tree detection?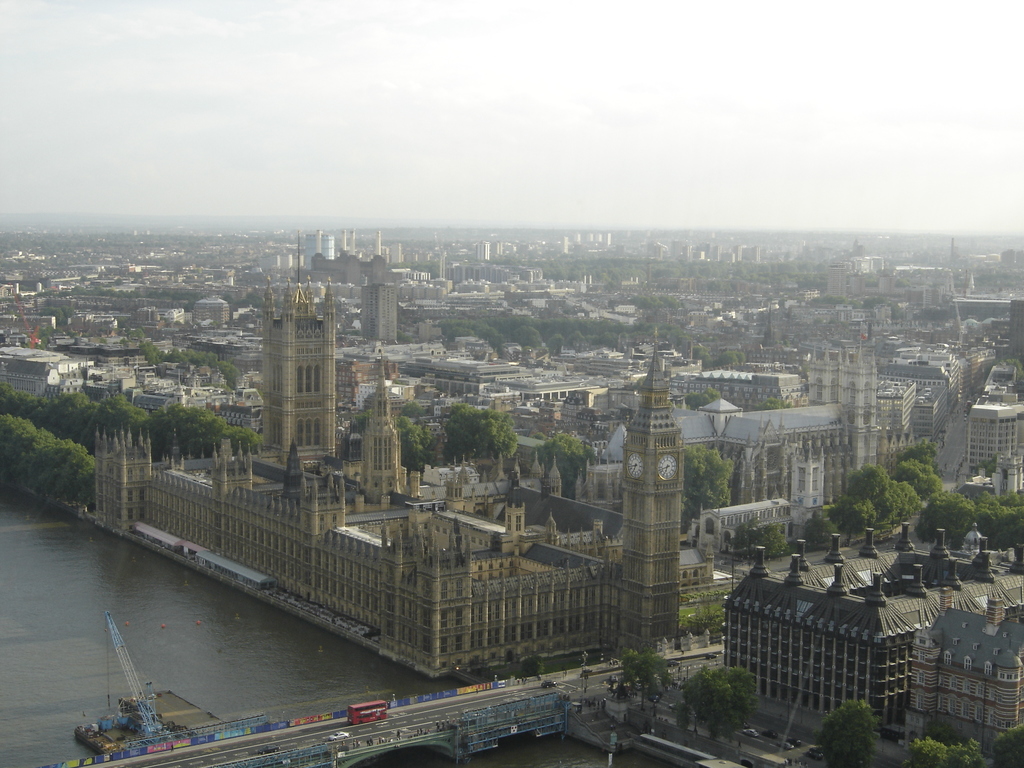
rect(349, 409, 377, 429)
